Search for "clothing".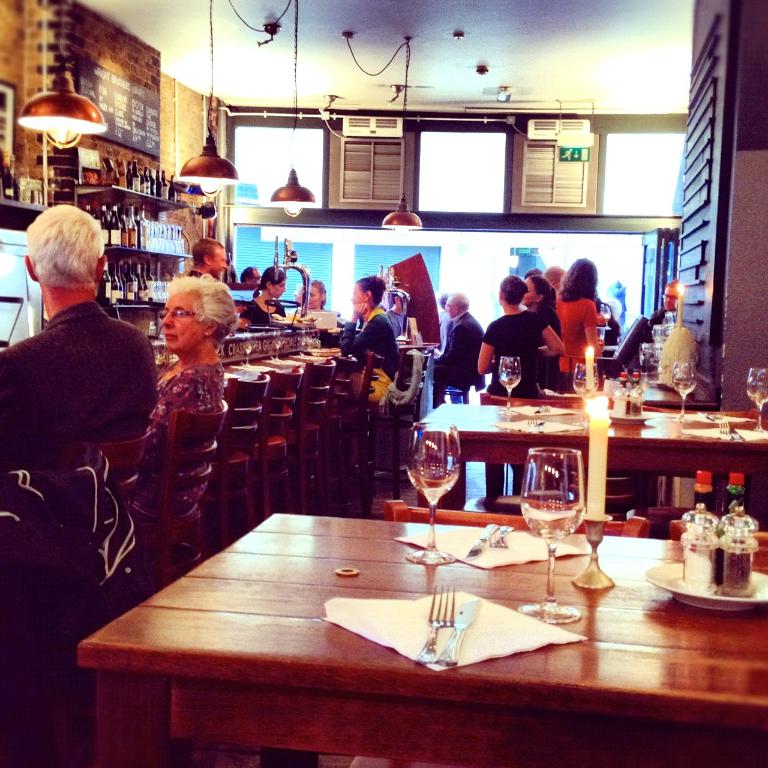
Found at <region>388, 308, 413, 340</region>.
